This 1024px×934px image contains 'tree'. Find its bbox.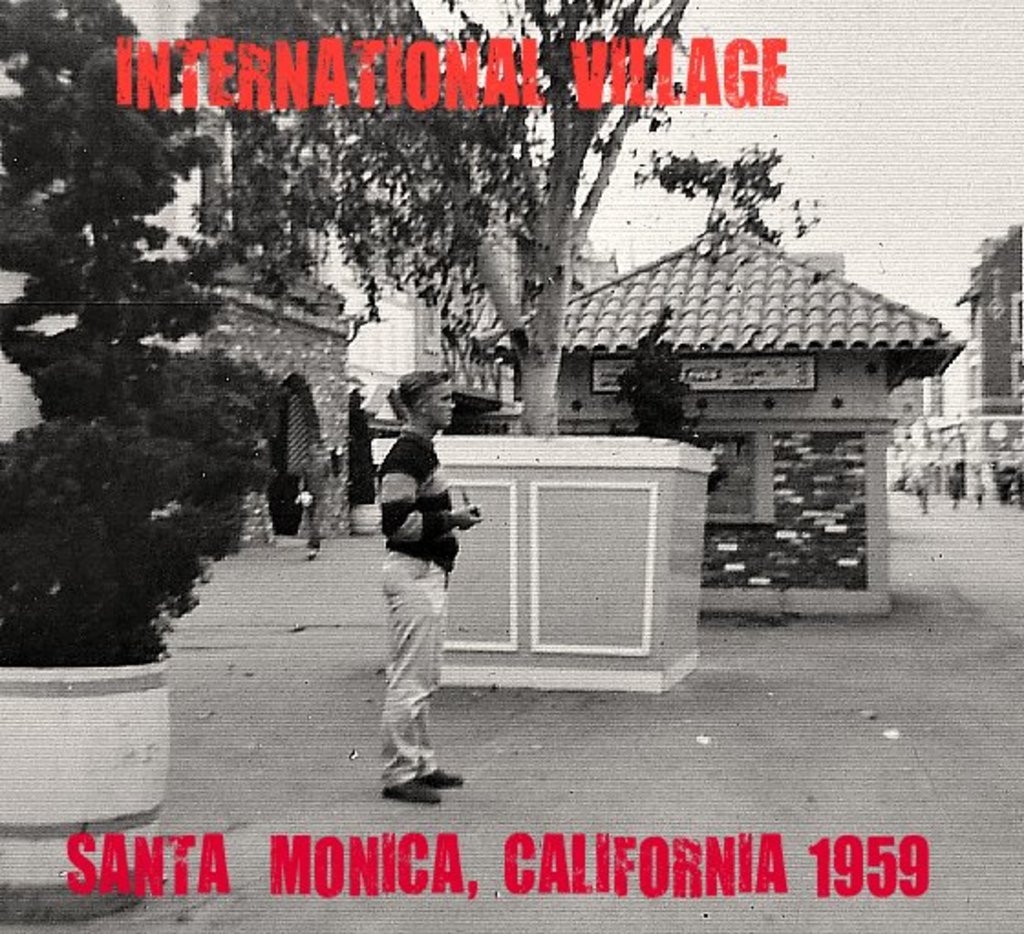
locate(0, 0, 294, 649).
